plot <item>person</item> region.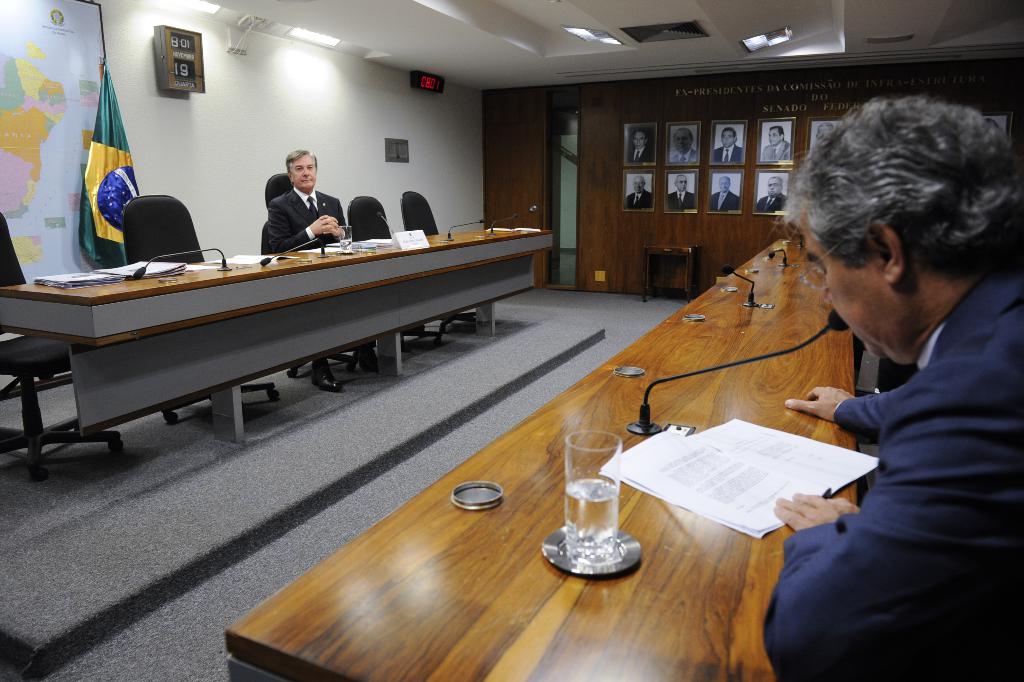
Plotted at <box>627,129,653,163</box>.
